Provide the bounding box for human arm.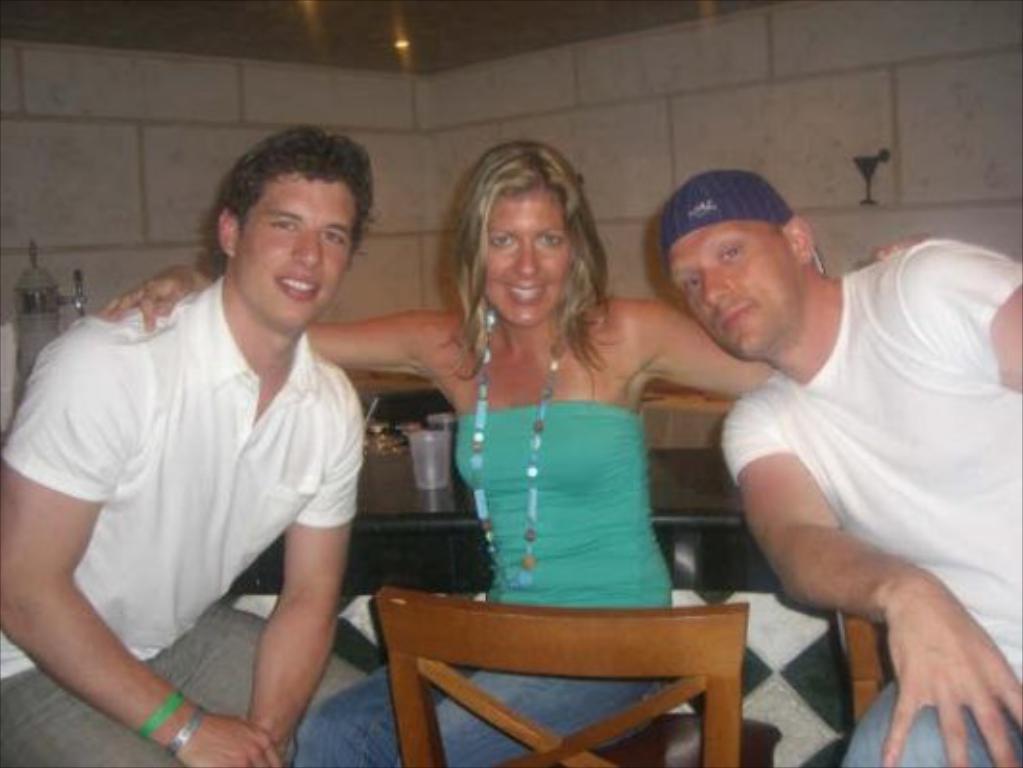
l=726, t=380, r=994, b=733.
